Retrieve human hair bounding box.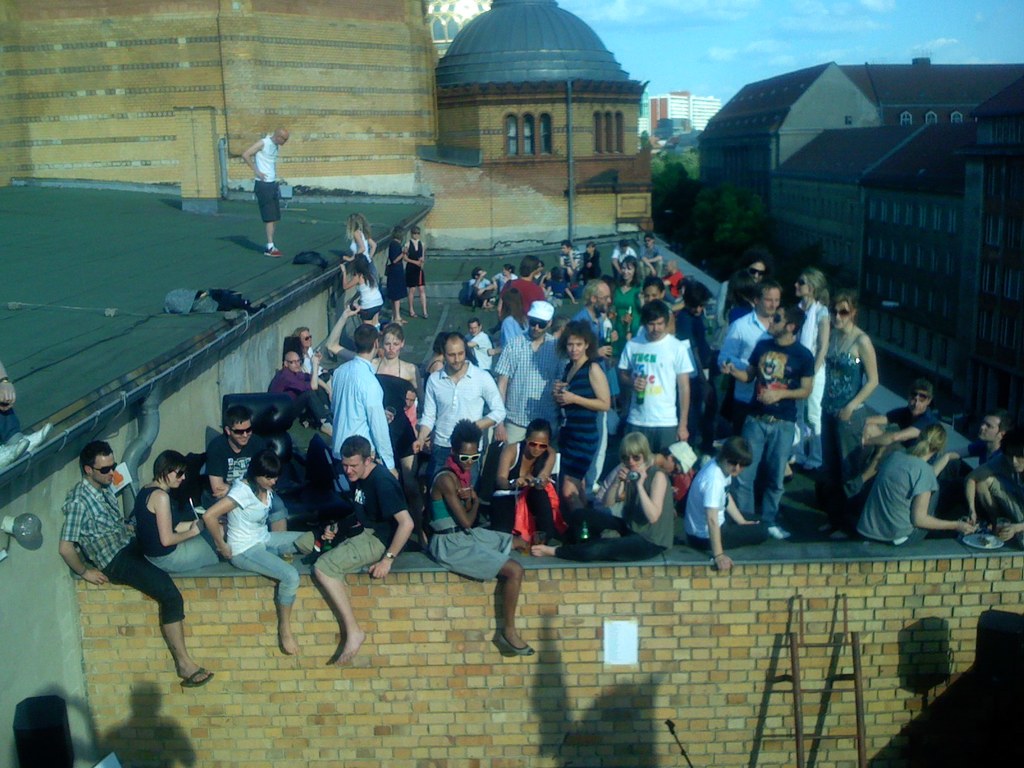
Bounding box: pyautogui.locateOnScreen(354, 324, 378, 352).
